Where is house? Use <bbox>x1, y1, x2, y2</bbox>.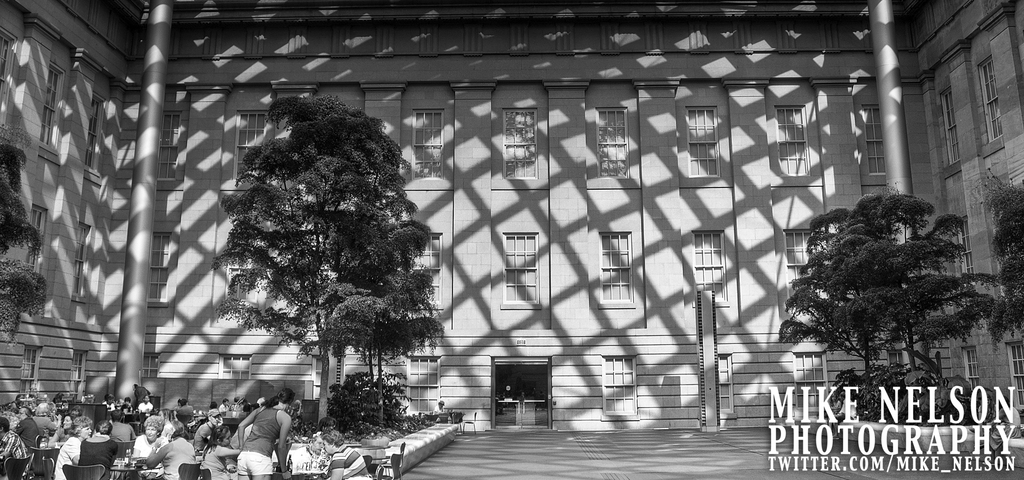
<bbox>7, 0, 1014, 475</bbox>.
